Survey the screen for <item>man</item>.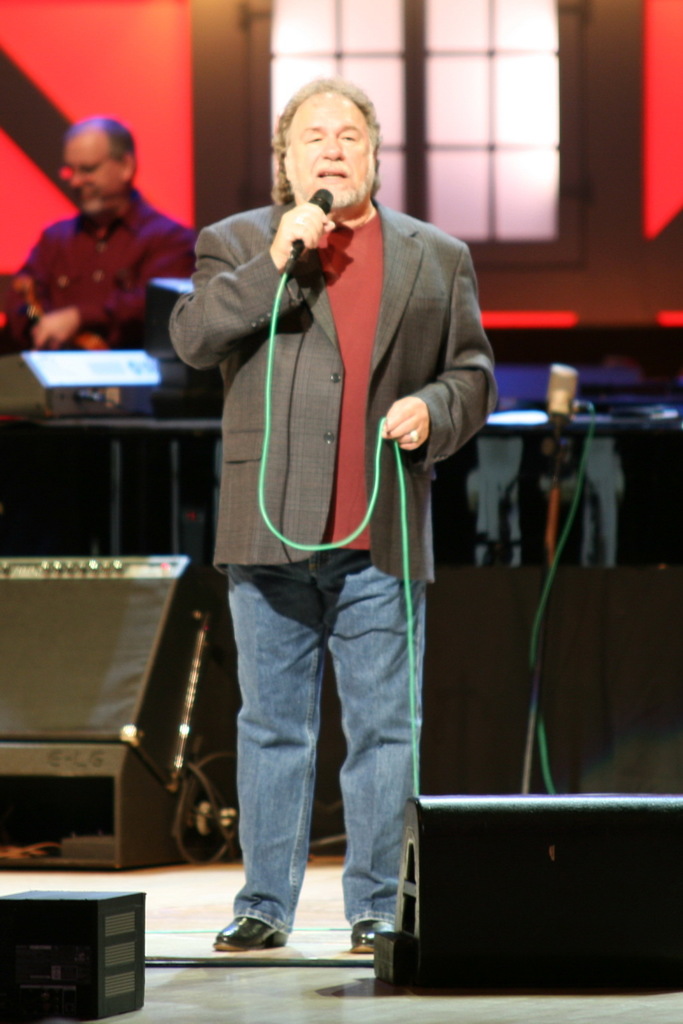
Survey found: (177, 100, 490, 884).
